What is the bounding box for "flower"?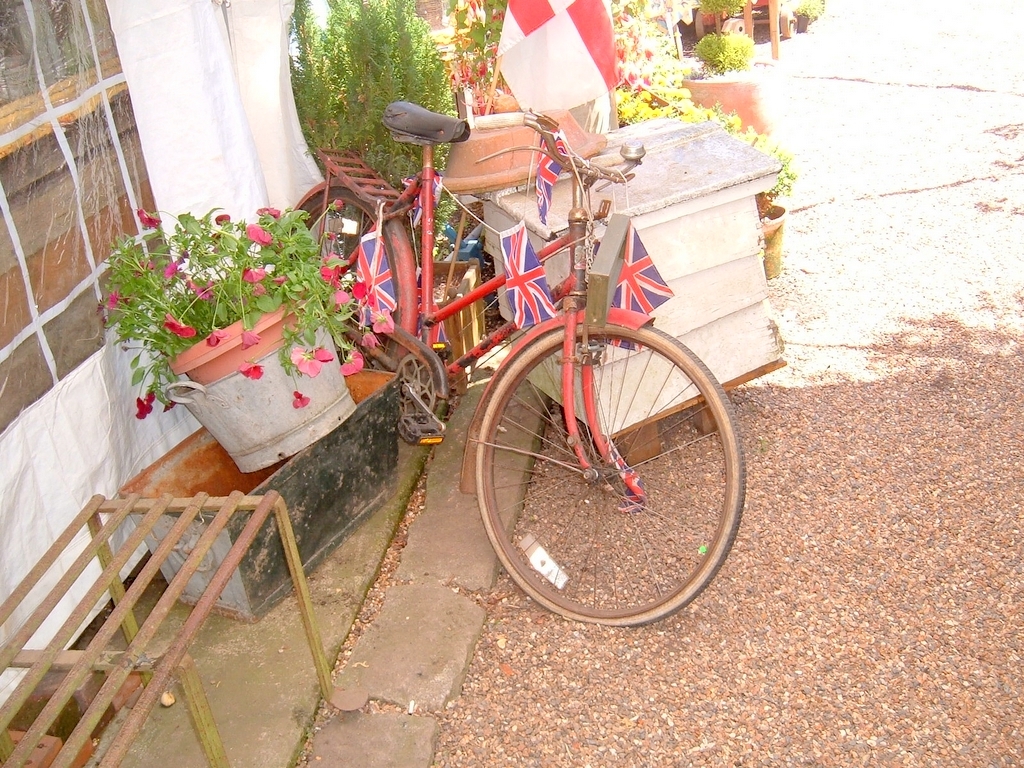
box(353, 280, 374, 303).
